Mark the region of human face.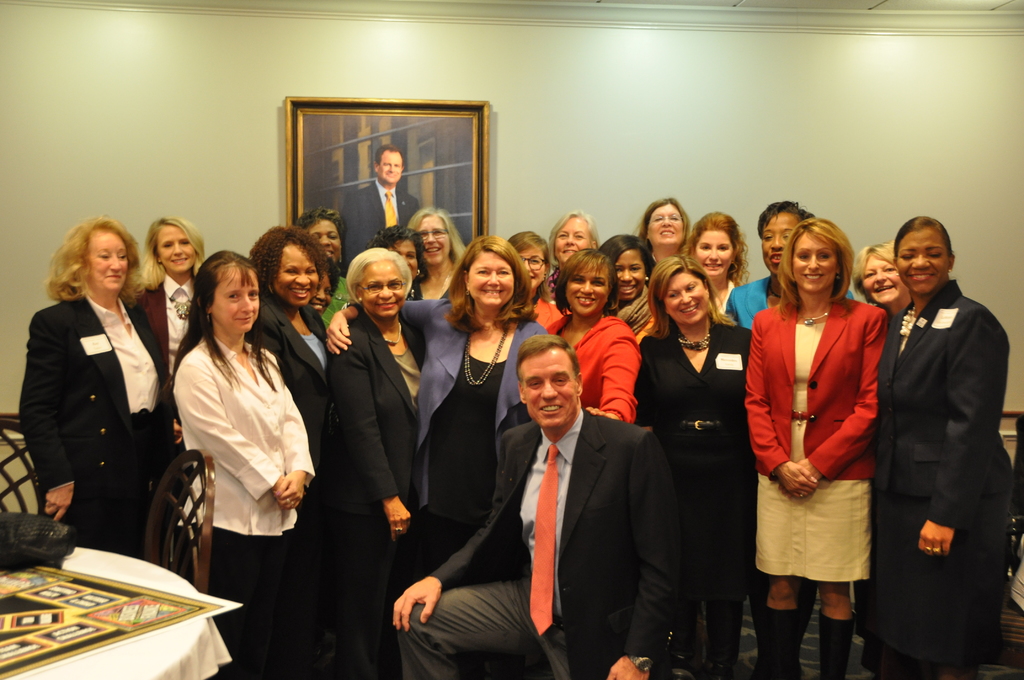
Region: Rect(280, 248, 322, 303).
